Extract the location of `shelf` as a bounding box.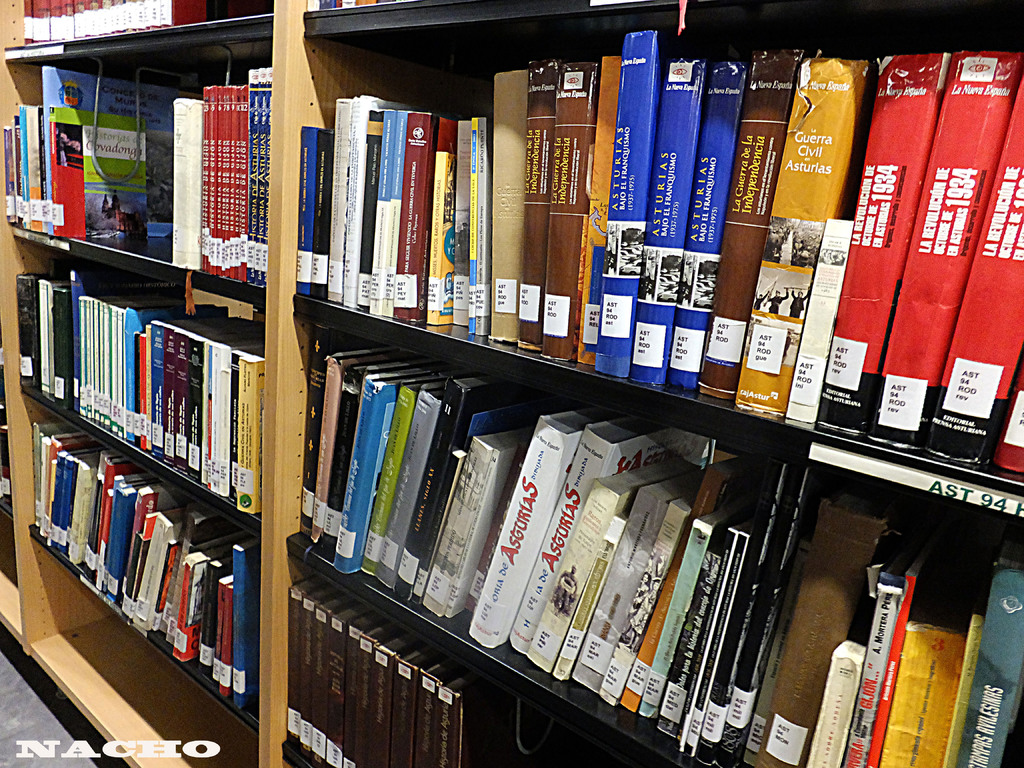
box=[0, 0, 1023, 767].
